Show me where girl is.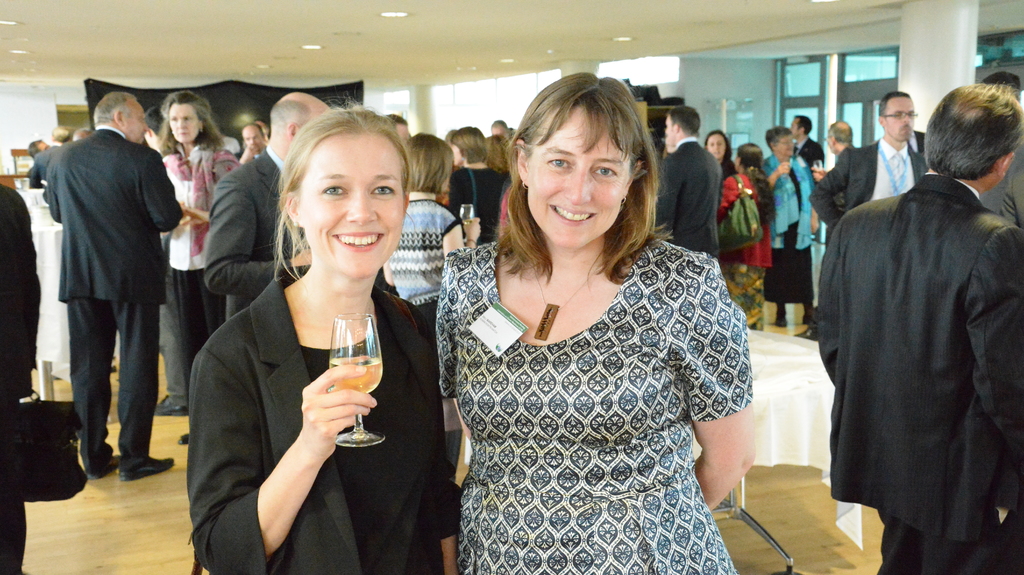
girl is at [left=182, top=88, right=459, bottom=574].
